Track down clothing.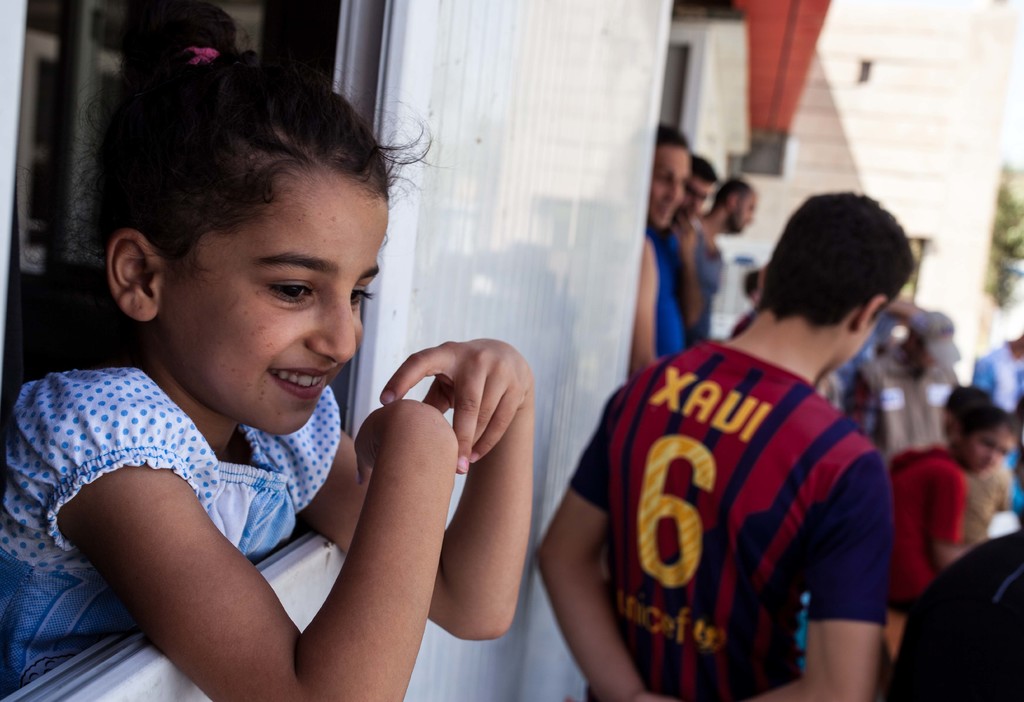
Tracked to select_region(0, 362, 341, 686).
